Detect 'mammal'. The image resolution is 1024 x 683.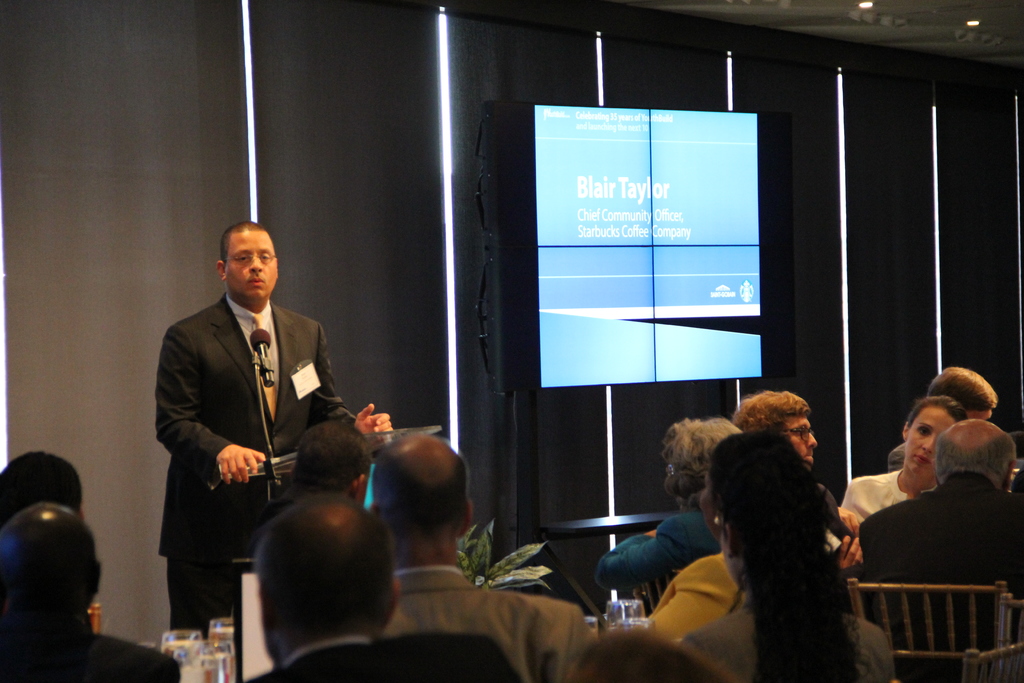
{"left": 740, "top": 383, "right": 866, "bottom": 576}.
